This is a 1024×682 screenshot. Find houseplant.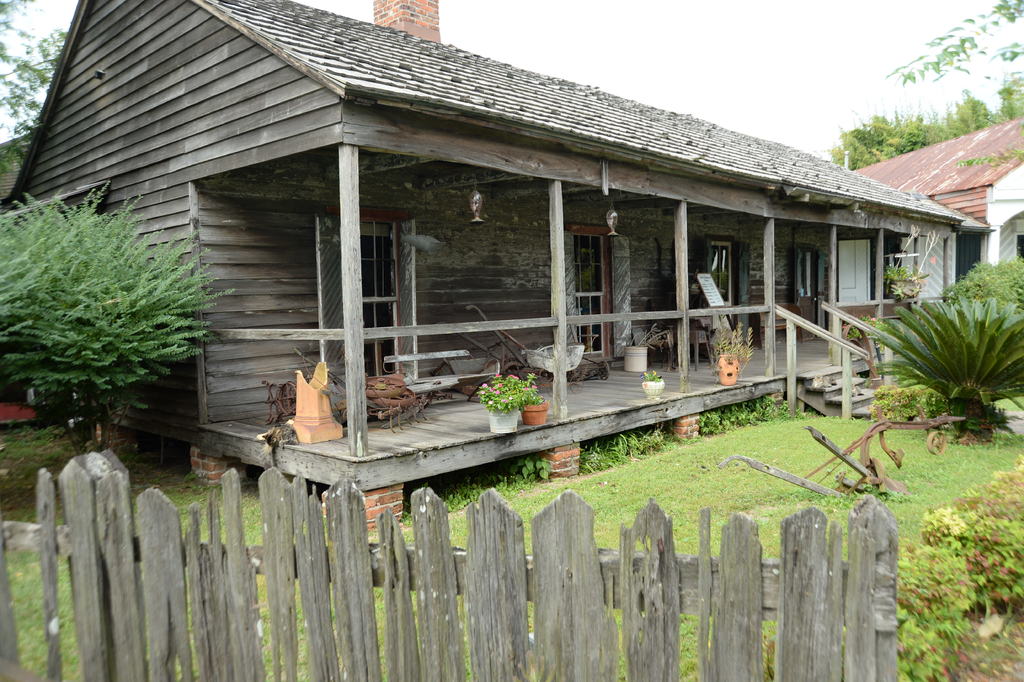
Bounding box: select_region(519, 367, 551, 427).
